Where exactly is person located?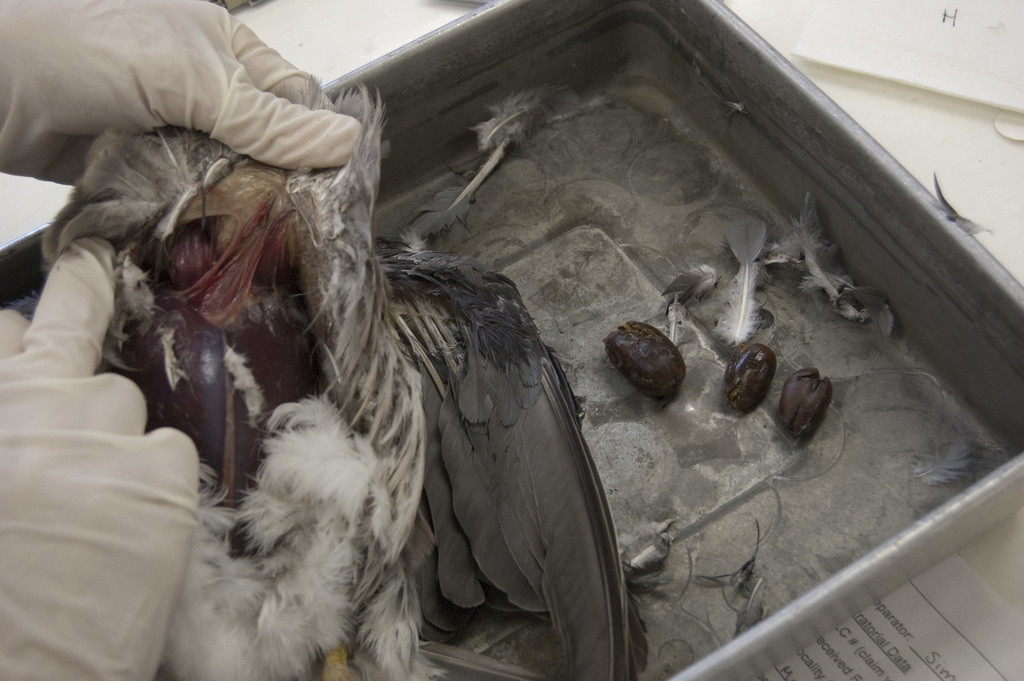
Its bounding box is x1=0 y1=0 x2=364 y2=680.
